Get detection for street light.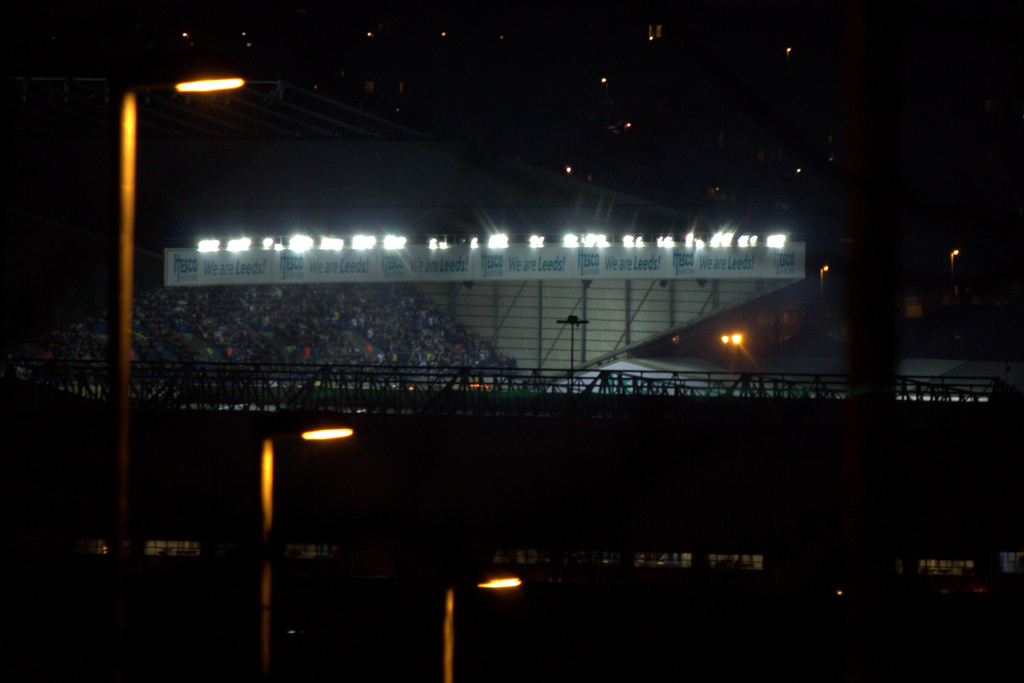
Detection: <bbox>816, 266, 830, 308</bbox>.
